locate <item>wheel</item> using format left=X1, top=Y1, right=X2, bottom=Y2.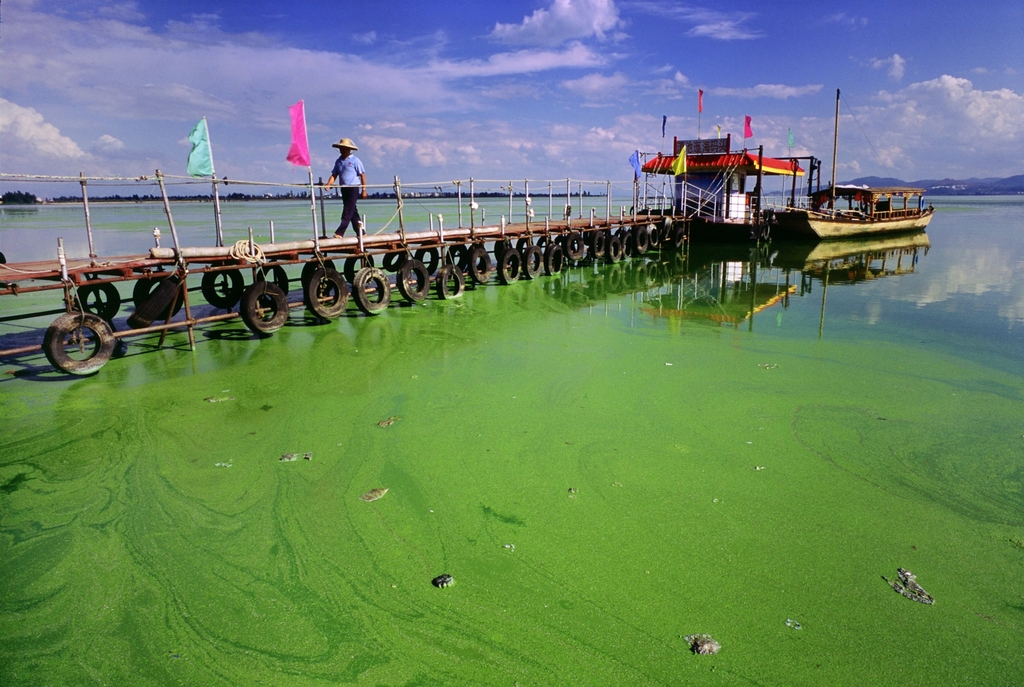
left=500, top=250, right=524, bottom=286.
